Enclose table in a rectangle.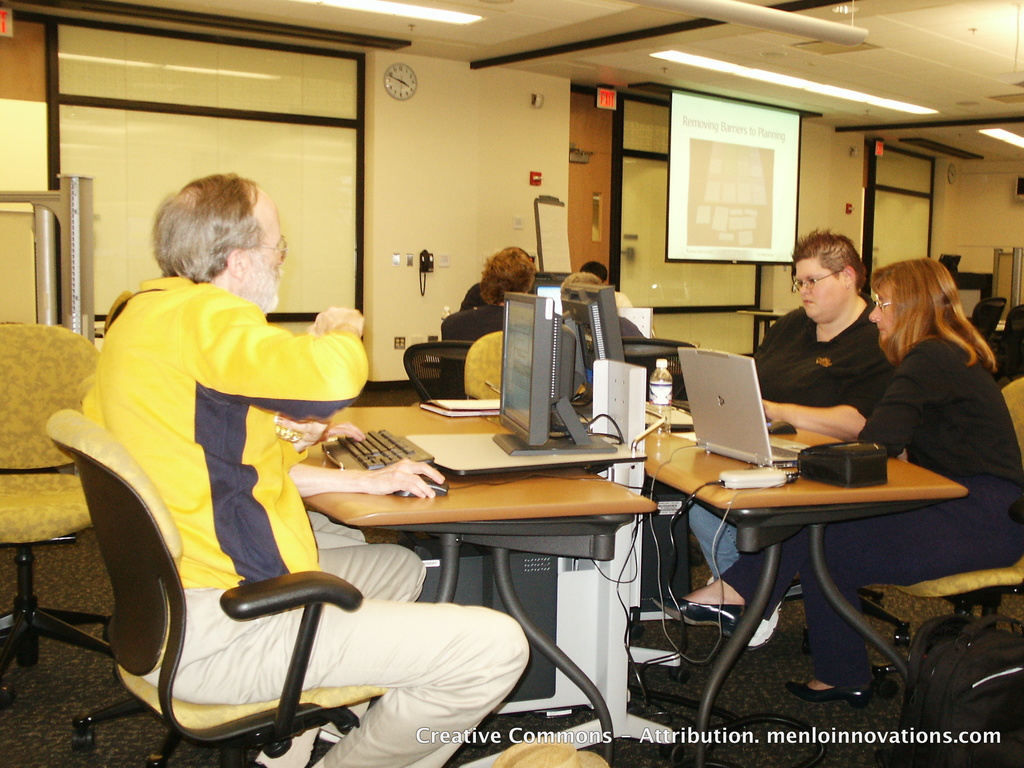
region(603, 380, 984, 730).
